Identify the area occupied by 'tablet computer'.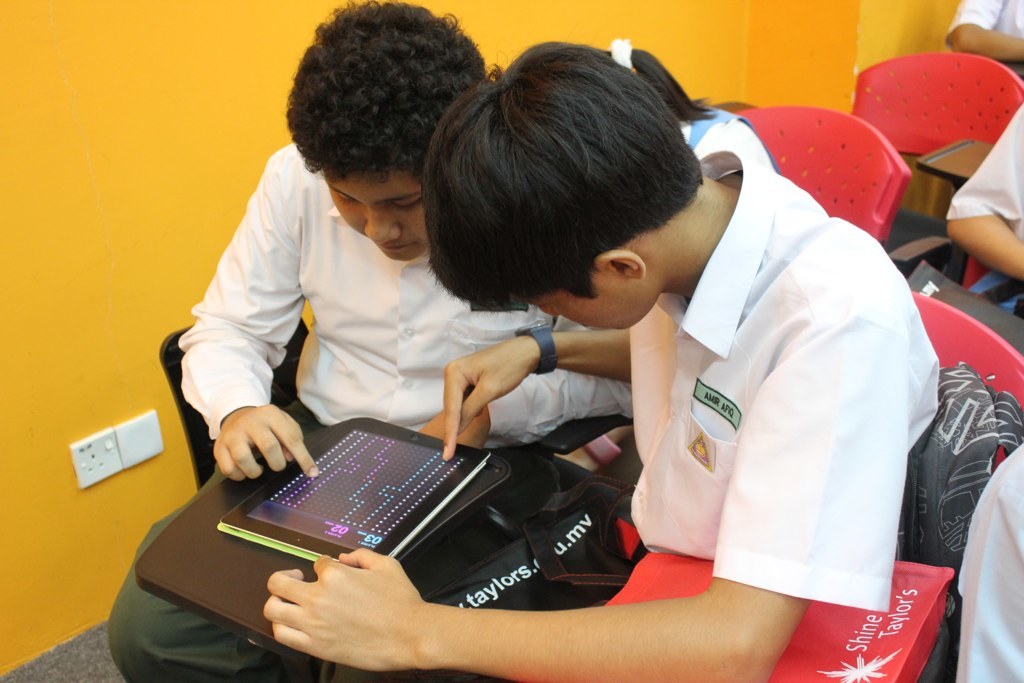
Area: box=[222, 415, 493, 572].
